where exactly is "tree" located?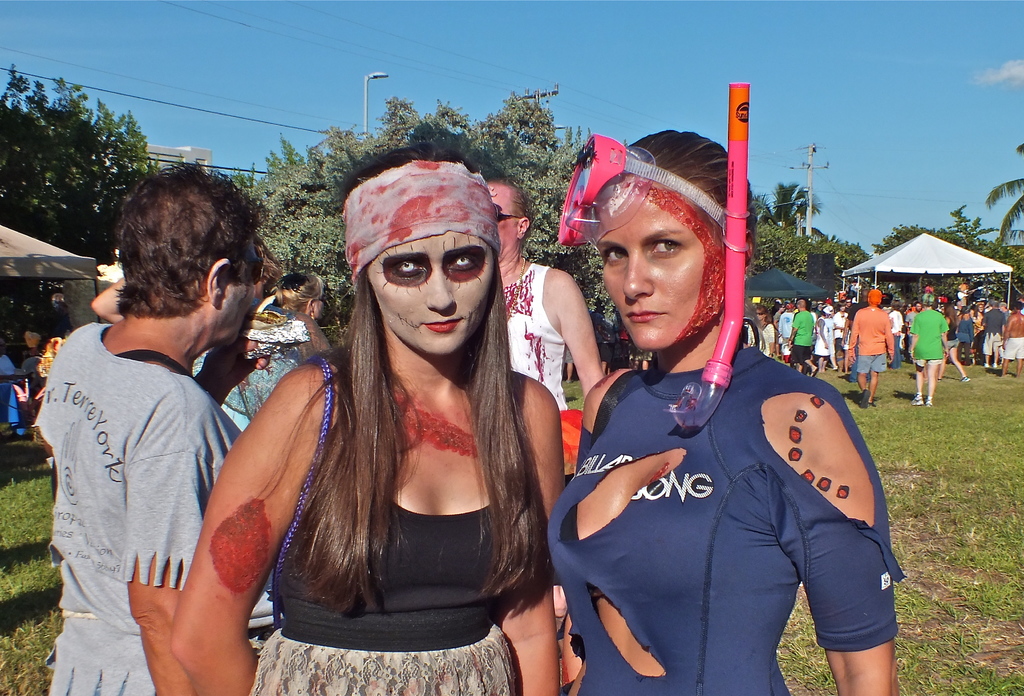
Its bounding box is left=235, top=90, right=633, bottom=386.
